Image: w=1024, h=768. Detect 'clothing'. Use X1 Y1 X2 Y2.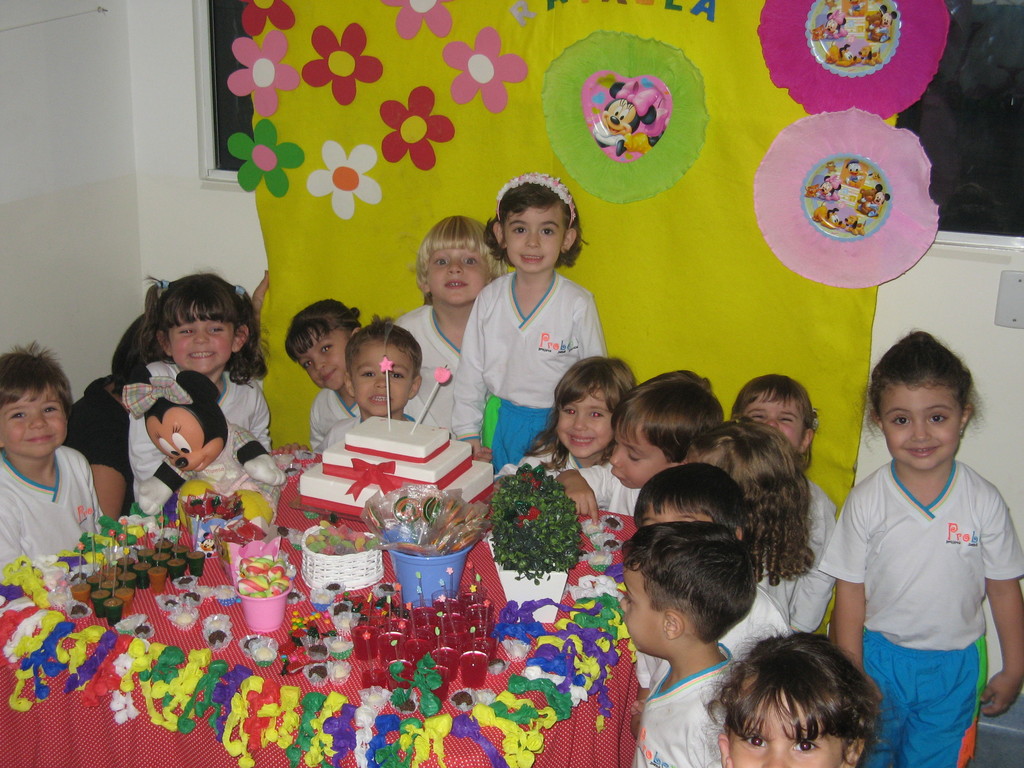
628 579 790 689.
